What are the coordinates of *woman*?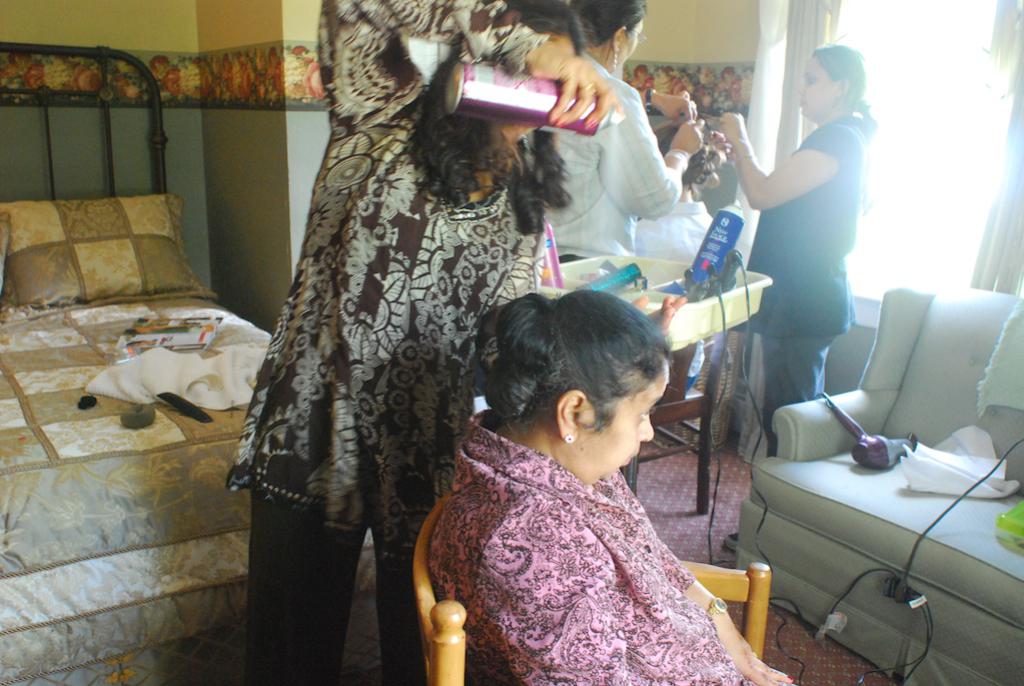
(717,44,879,553).
